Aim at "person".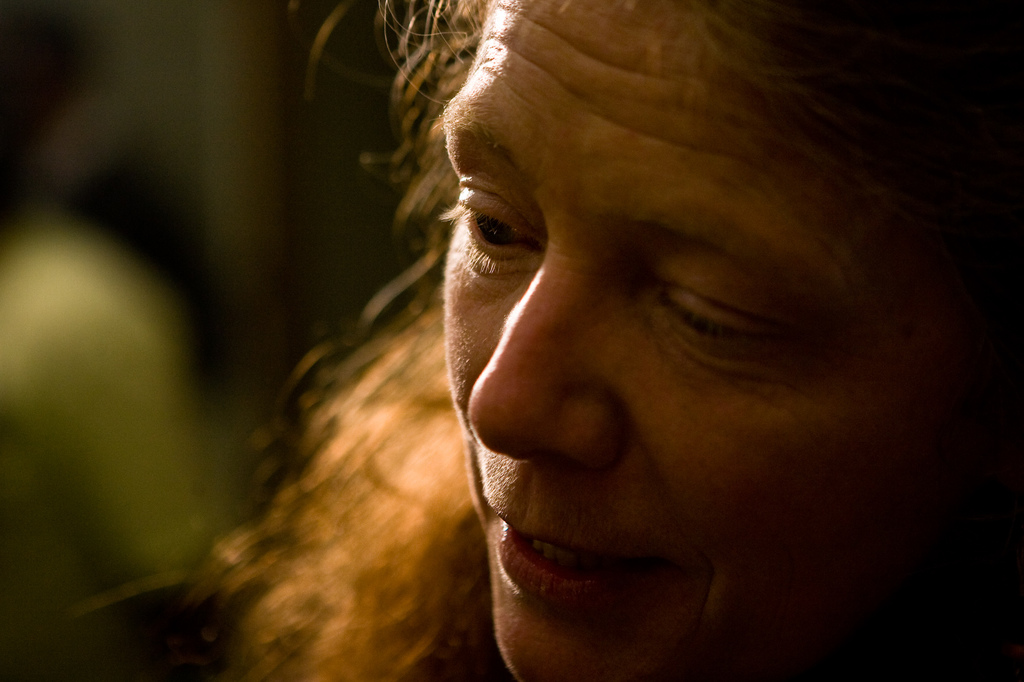
Aimed at bbox(178, 0, 1023, 681).
